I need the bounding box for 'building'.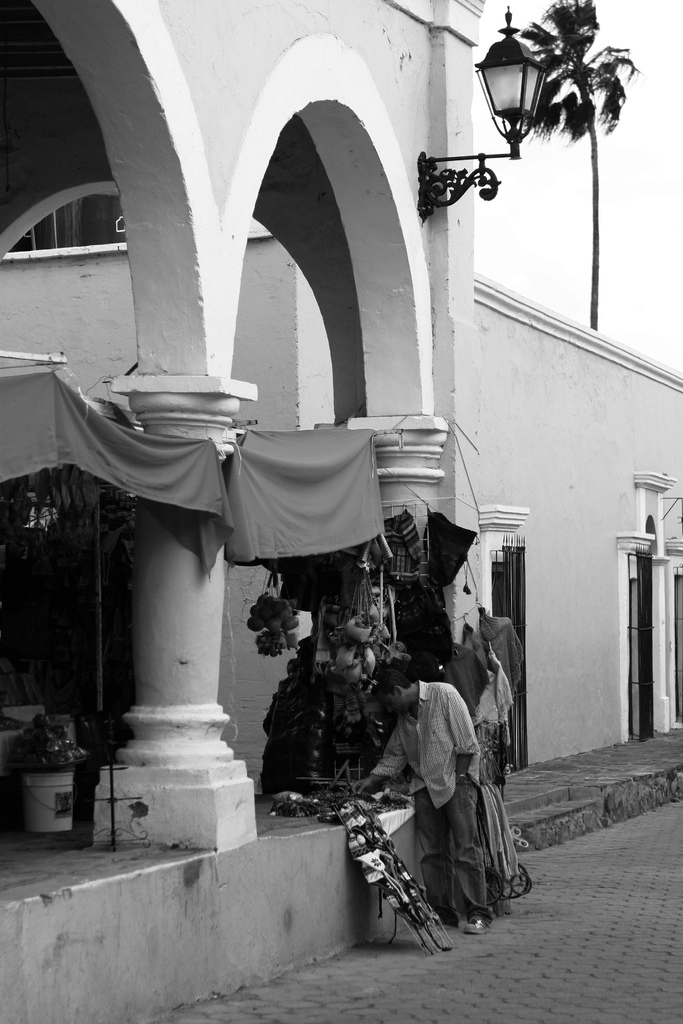
Here it is: detection(0, 0, 682, 1023).
